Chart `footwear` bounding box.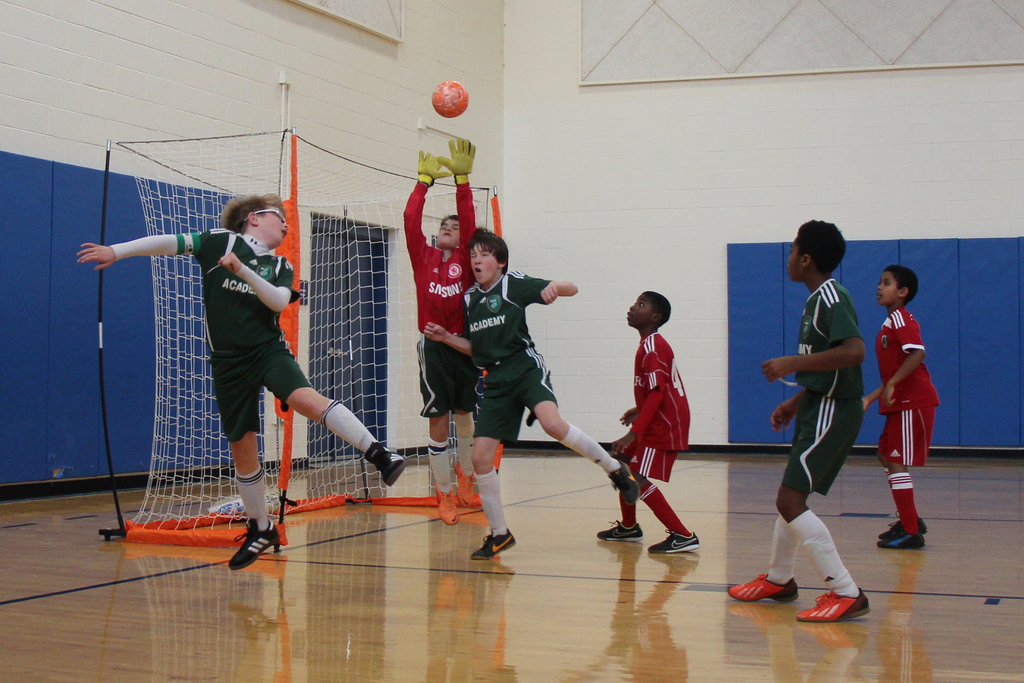
Charted: <region>726, 573, 801, 607</region>.
